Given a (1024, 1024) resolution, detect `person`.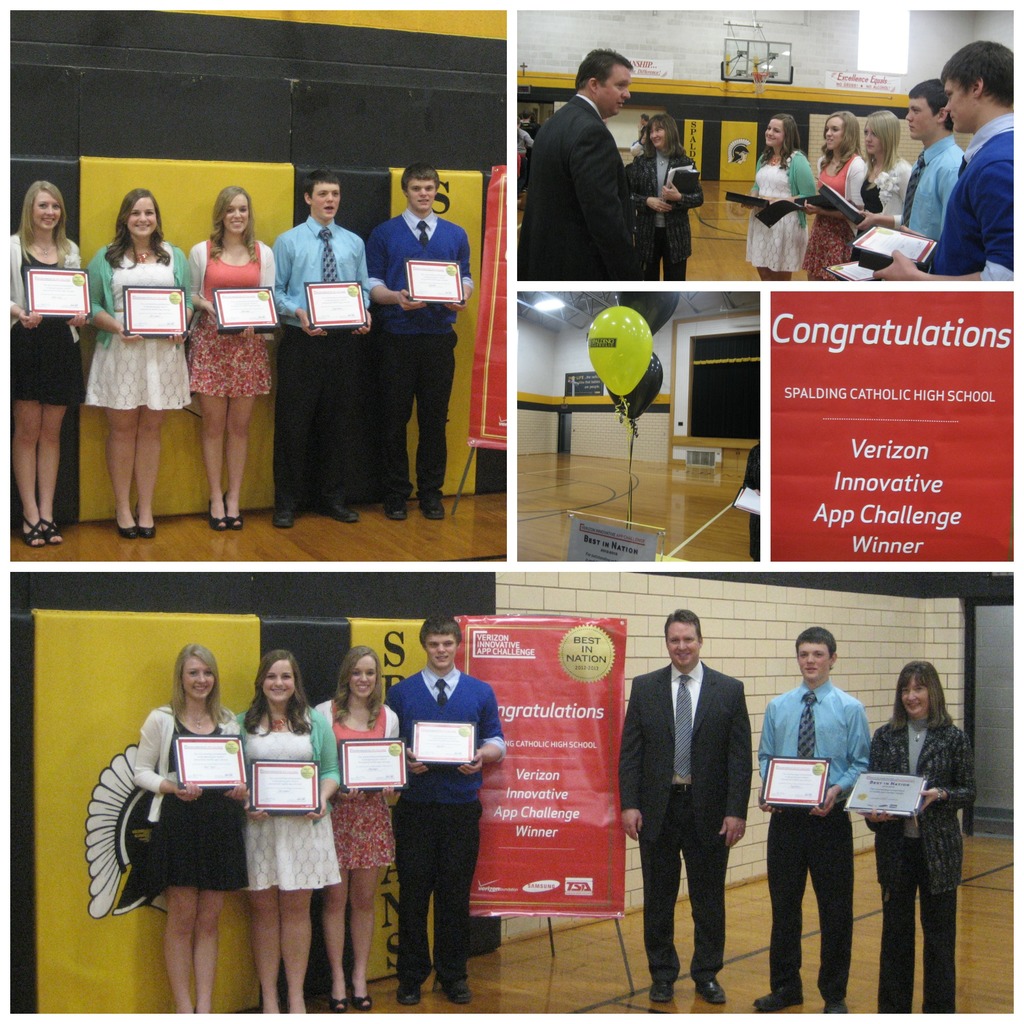
<box>358,157,465,519</box>.
